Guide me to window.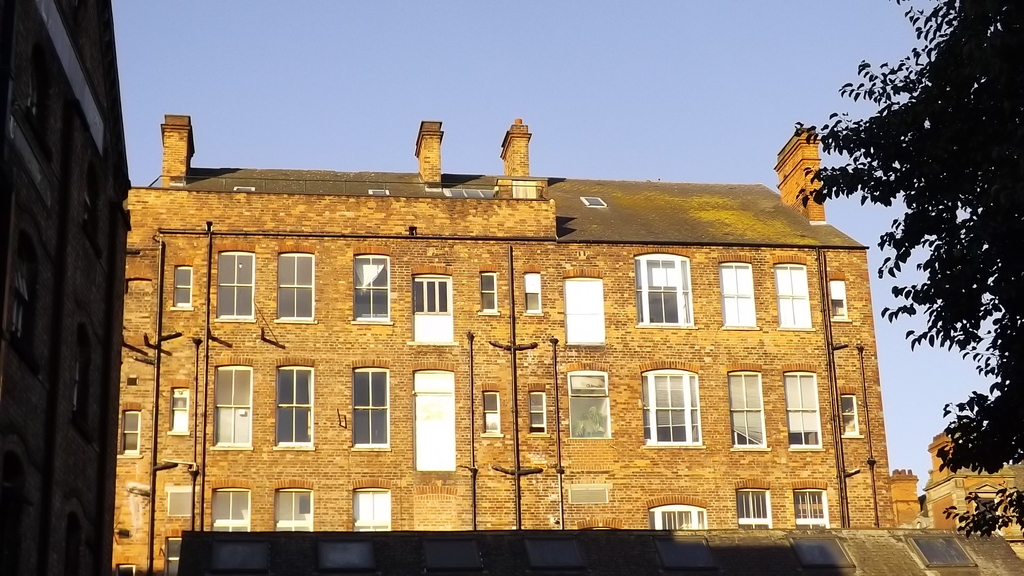
Guidance: detection(276, 253, 318, 319).
